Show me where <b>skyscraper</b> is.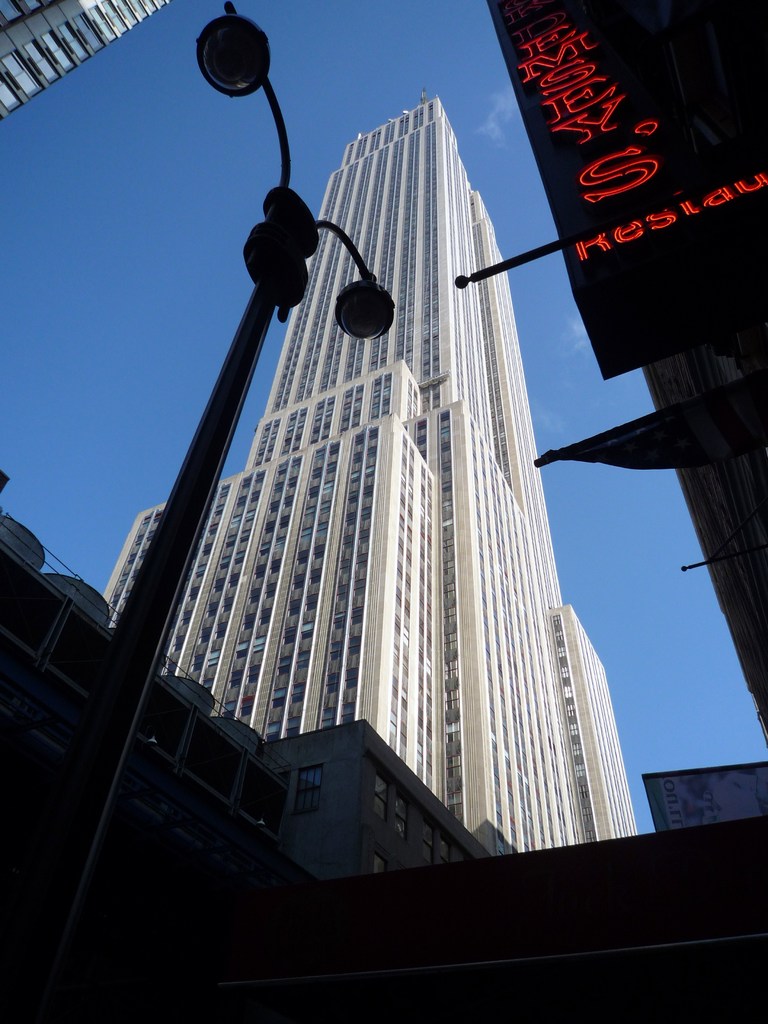
<b>skyscraper</b> is at x1=108, y1=150, x2=612, y2=890.
